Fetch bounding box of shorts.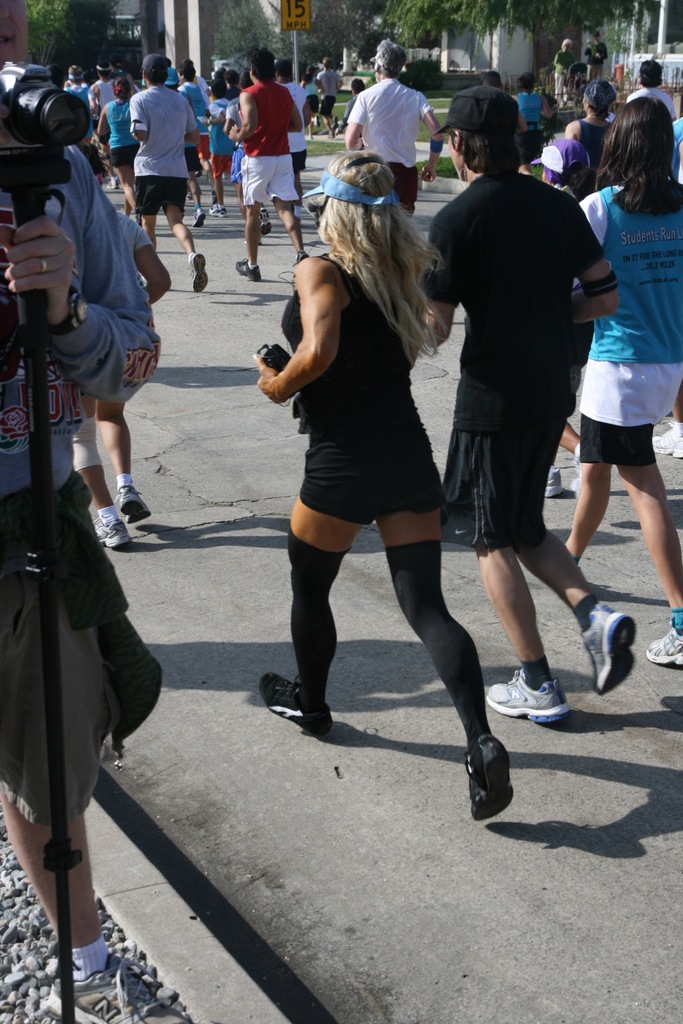
Bbox: region(136, 179, 186, 218).
